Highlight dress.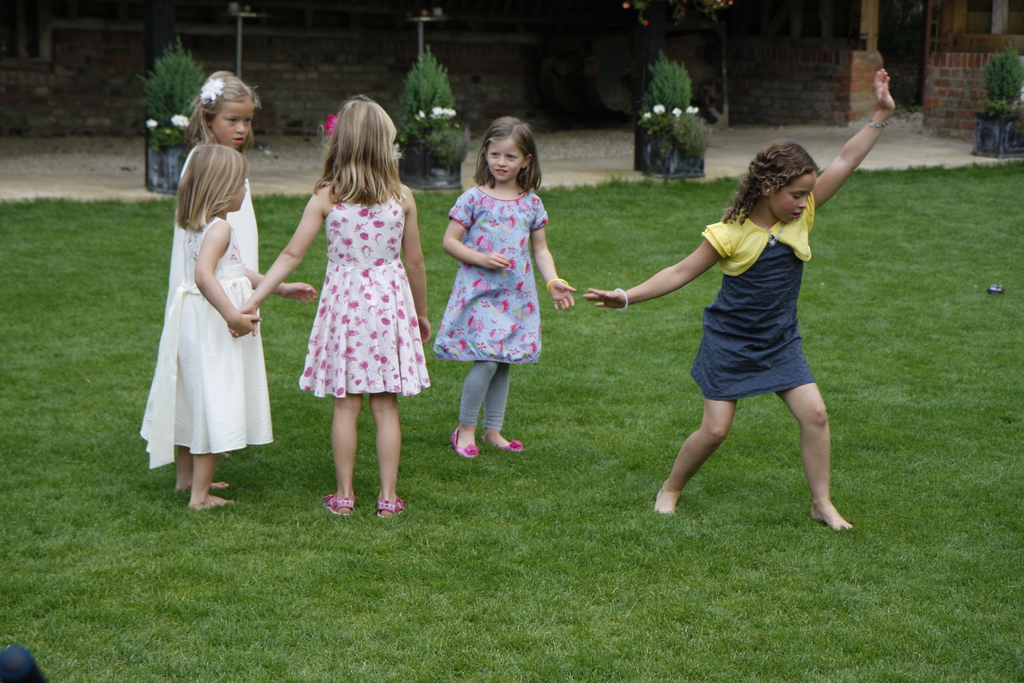
Highlighted region: (left=141, top=215, right=275, bottom=470).
